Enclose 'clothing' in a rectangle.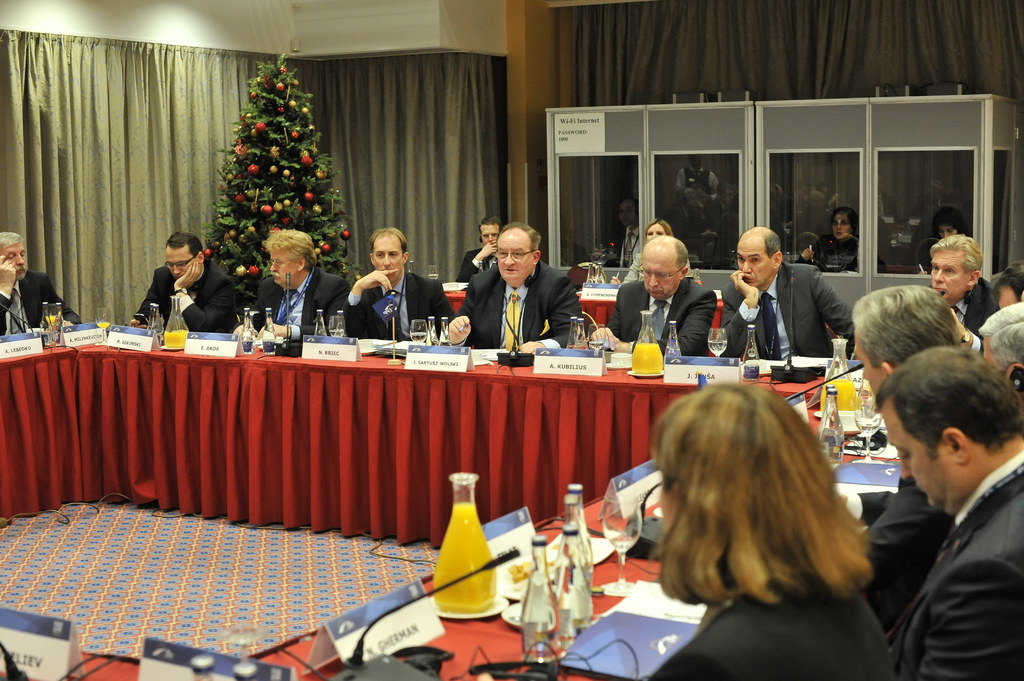
[x1=138, y1=256, x2=244, y2=331].
